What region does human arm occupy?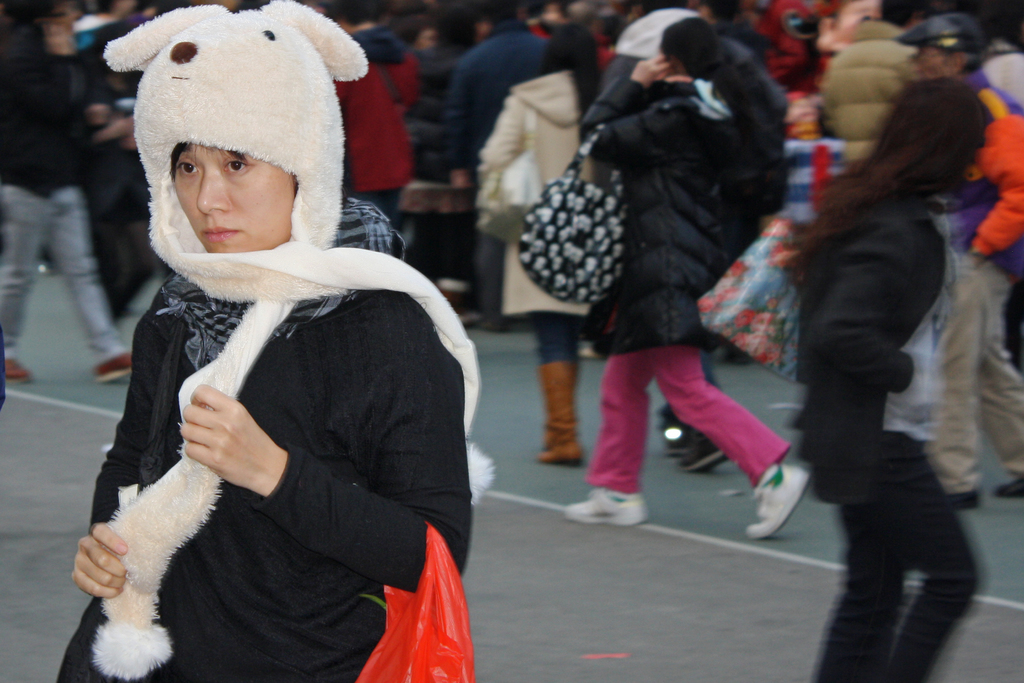
crop(967, 95, 1023, 261).
